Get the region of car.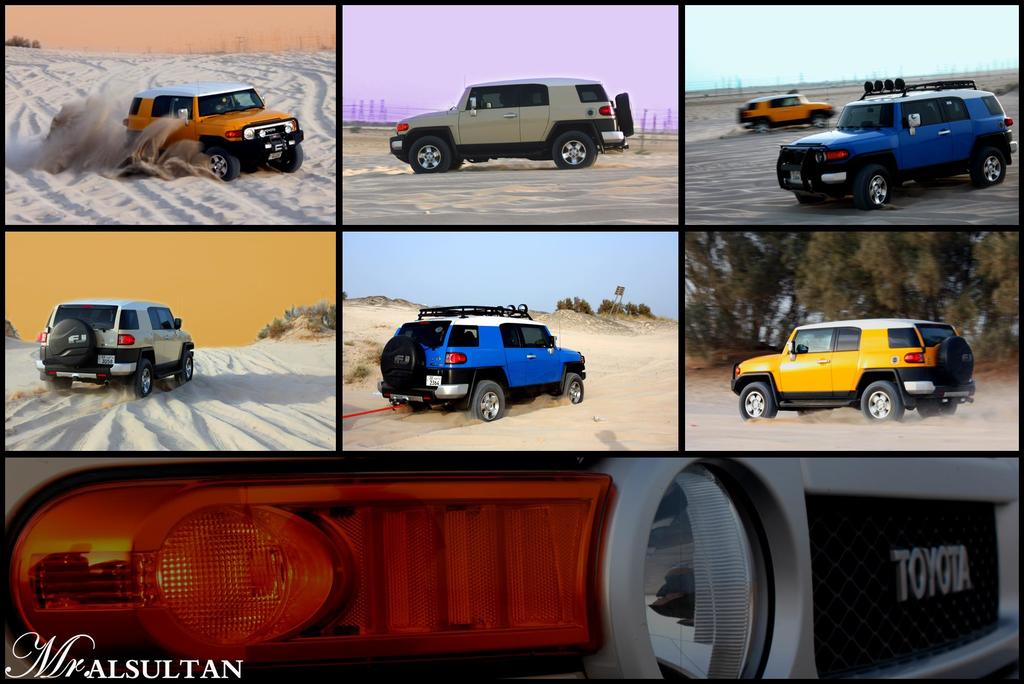
735,90,840,131.
